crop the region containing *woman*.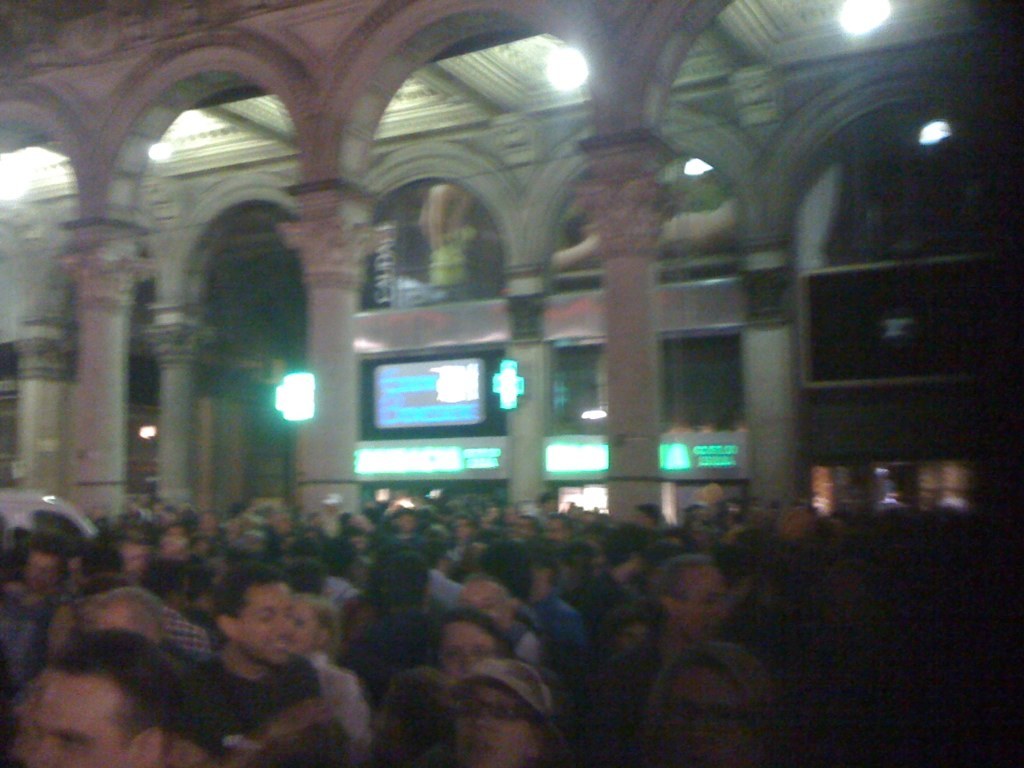
Crop region: <region>631, 629, 789, 767</region>.
